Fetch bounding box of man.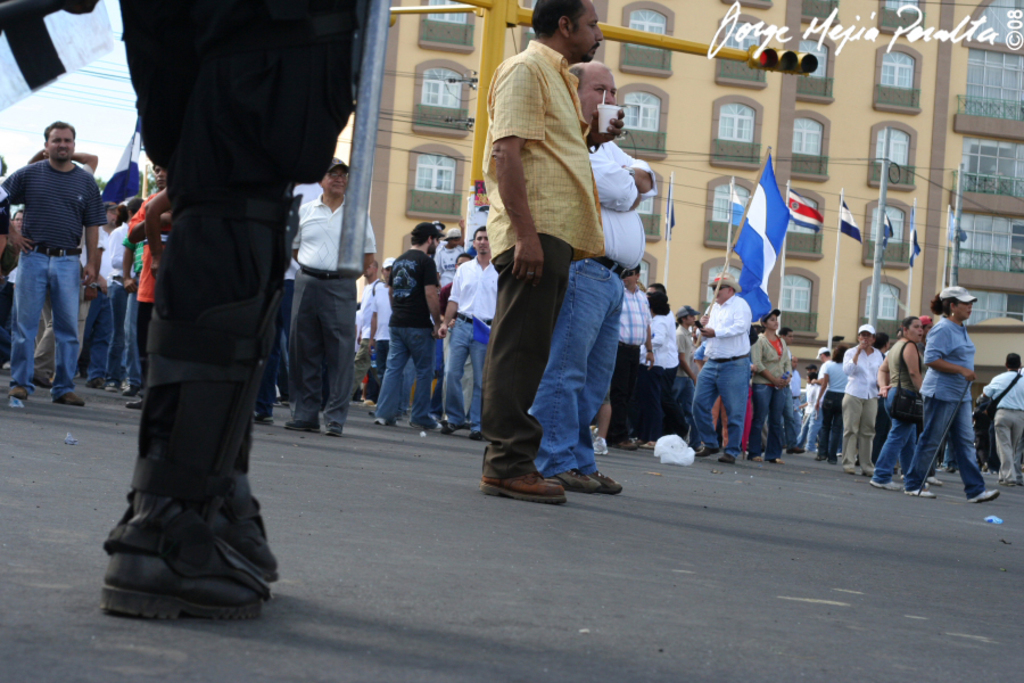
Bbox: Rect(530, 60, 656, 494).
